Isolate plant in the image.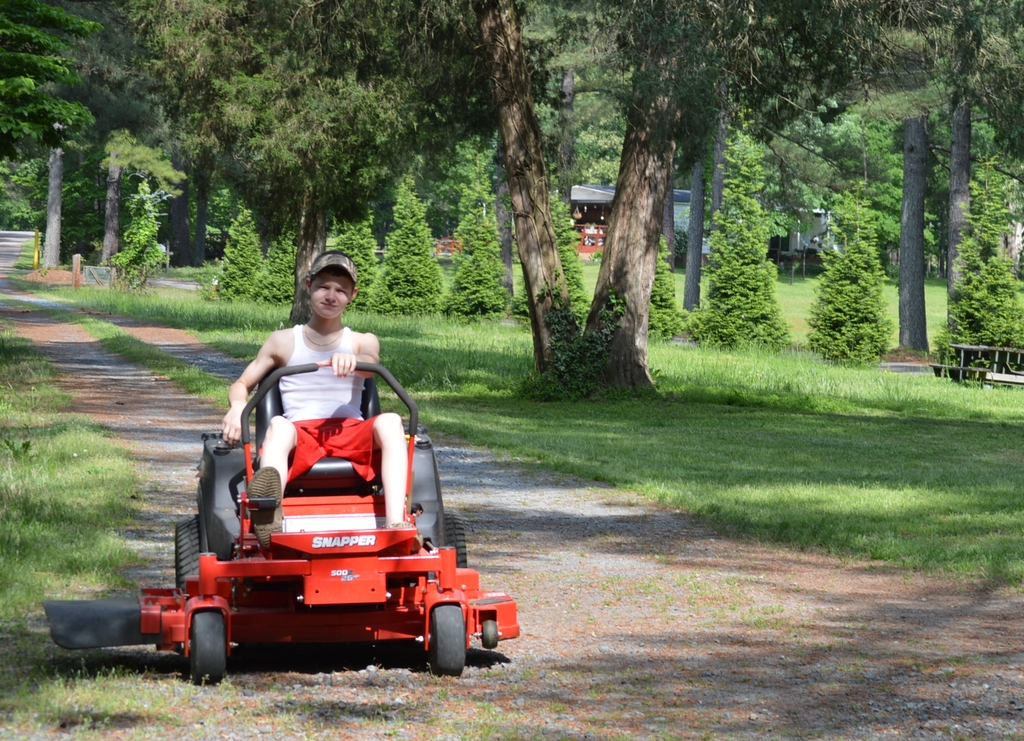
Isolated region: [left=208, top=209, right=273, bottom=307].
